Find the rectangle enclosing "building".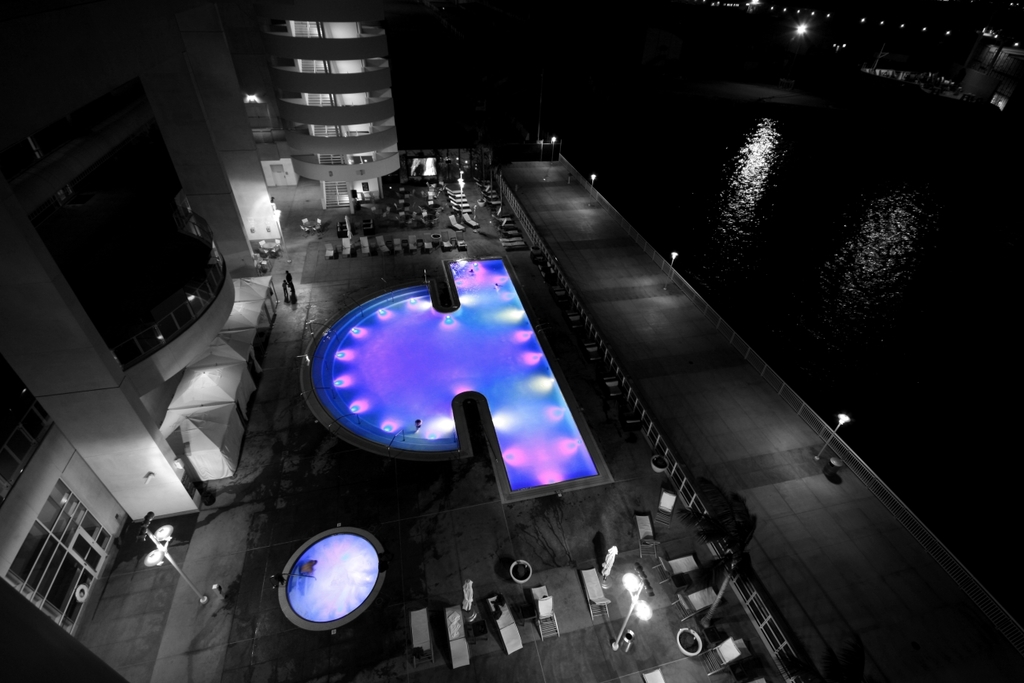
region(1, 2, 403, 682).
